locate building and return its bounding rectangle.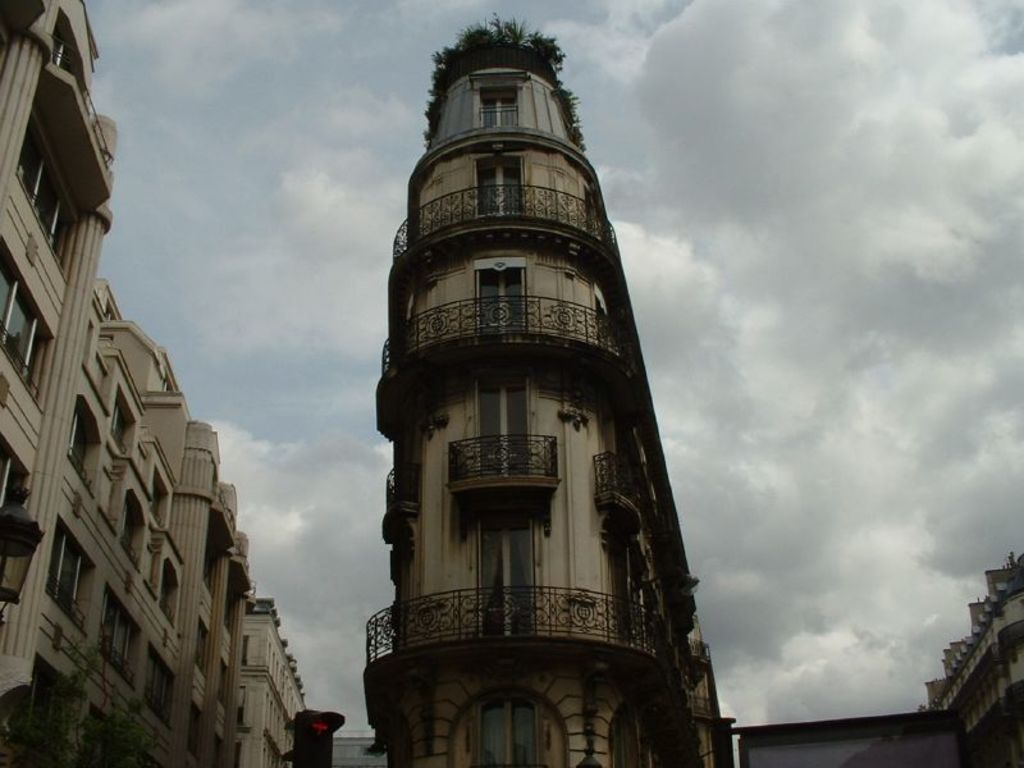
<box>741,714,959,767</box>.
